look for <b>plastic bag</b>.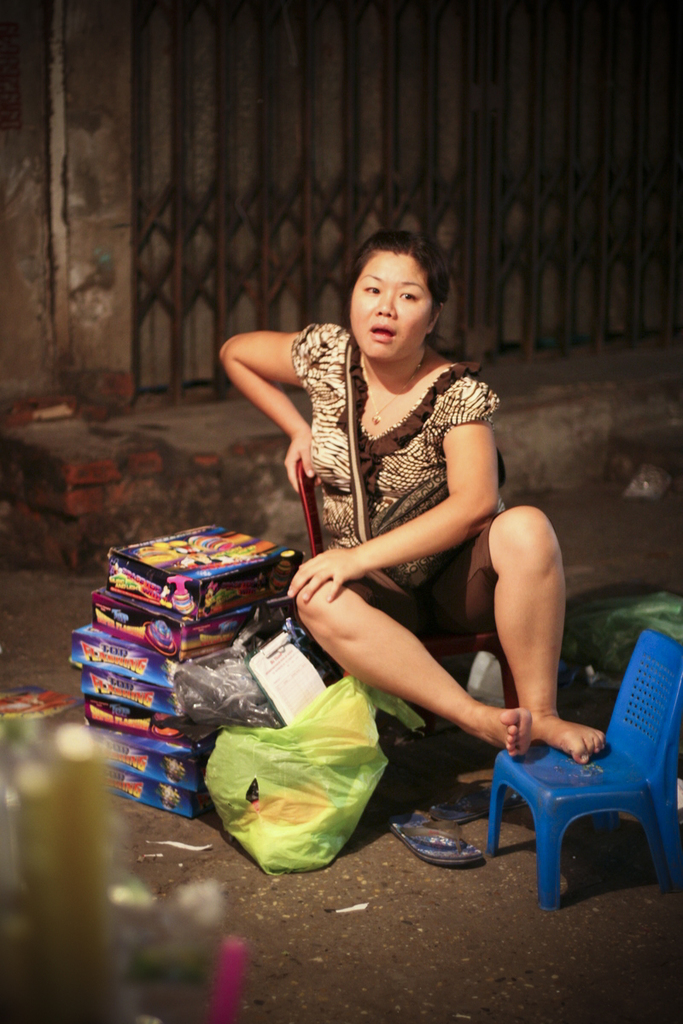
Found: crop(204, 676, 426, 877).
